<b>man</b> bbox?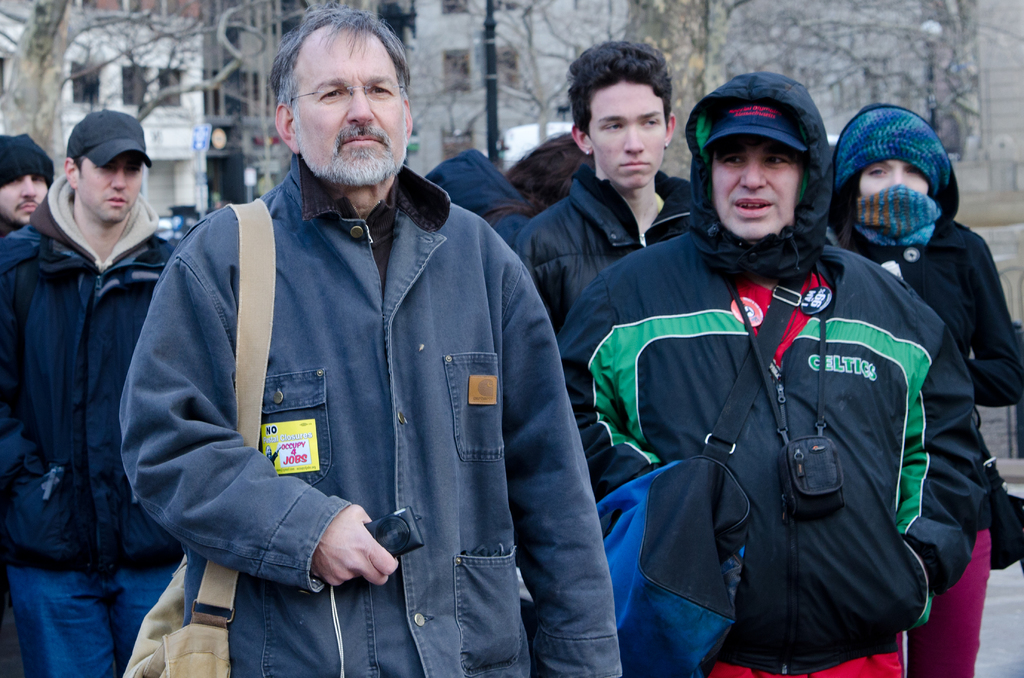
[left=0, top=103, right=184, bottom=677]
